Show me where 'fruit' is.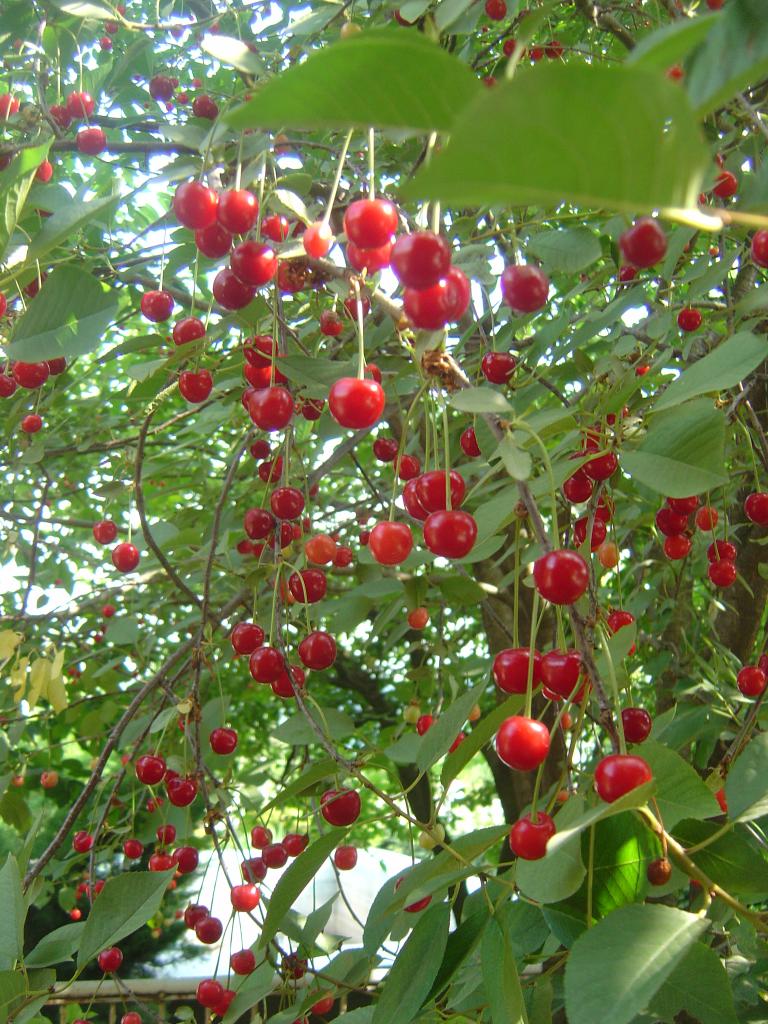
'fruit' is at pyautogui.locateOnScreen(169, 778, 197, 809).
